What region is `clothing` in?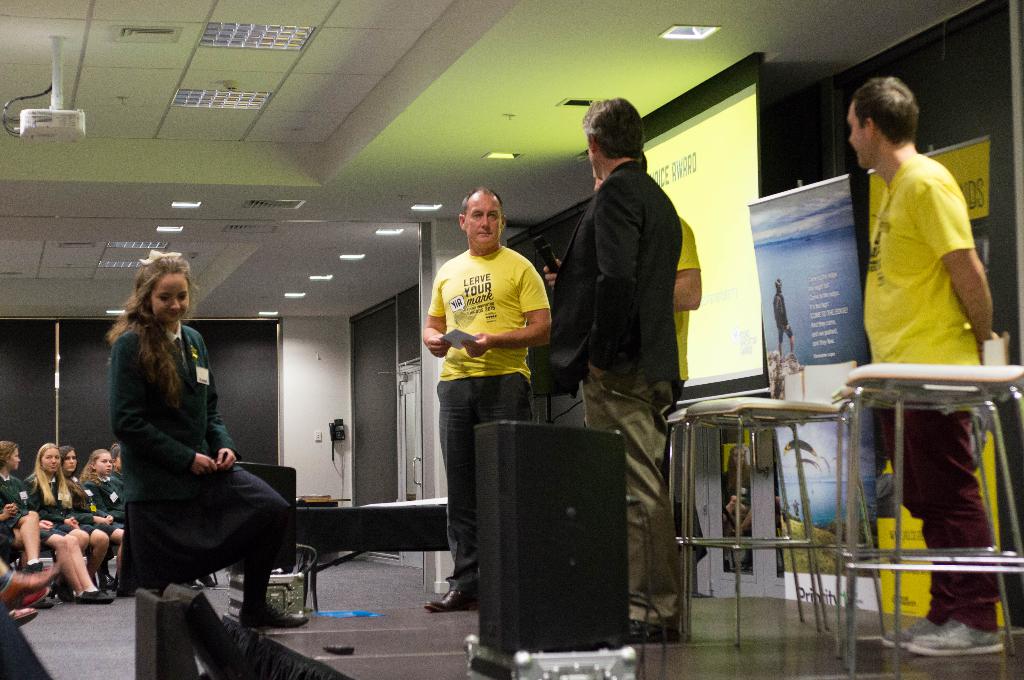
box(855, 161, 1000, 639).
